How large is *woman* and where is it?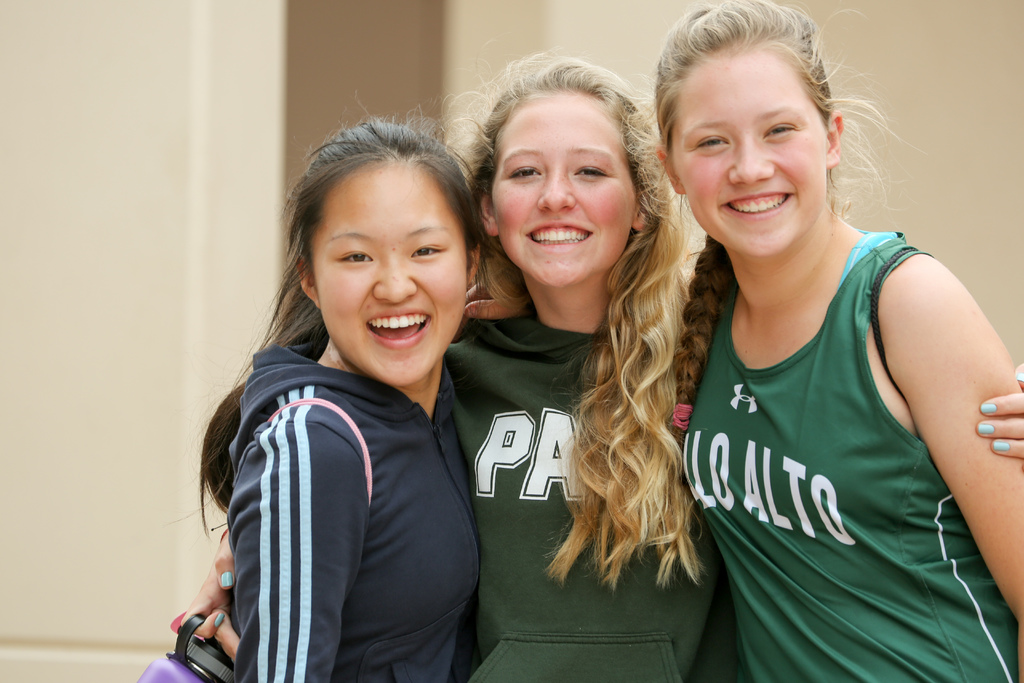
Bounding box: Rect(455, 0, 1023, 682).
